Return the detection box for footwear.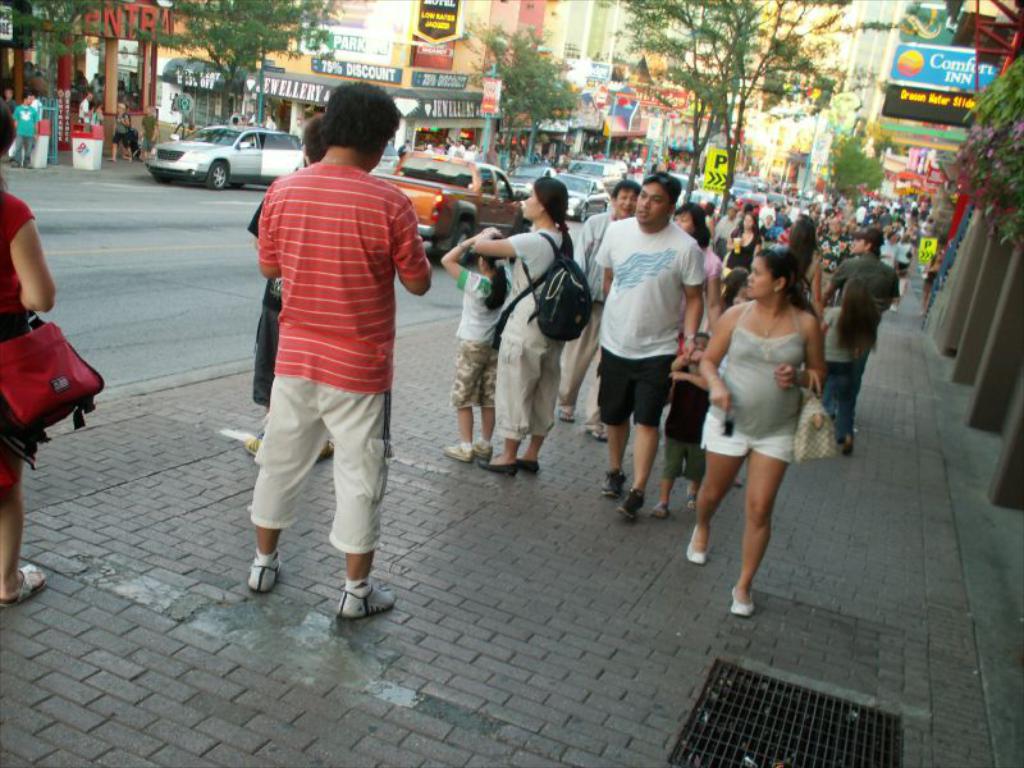
l=590, t=426, r=607, b=444.
